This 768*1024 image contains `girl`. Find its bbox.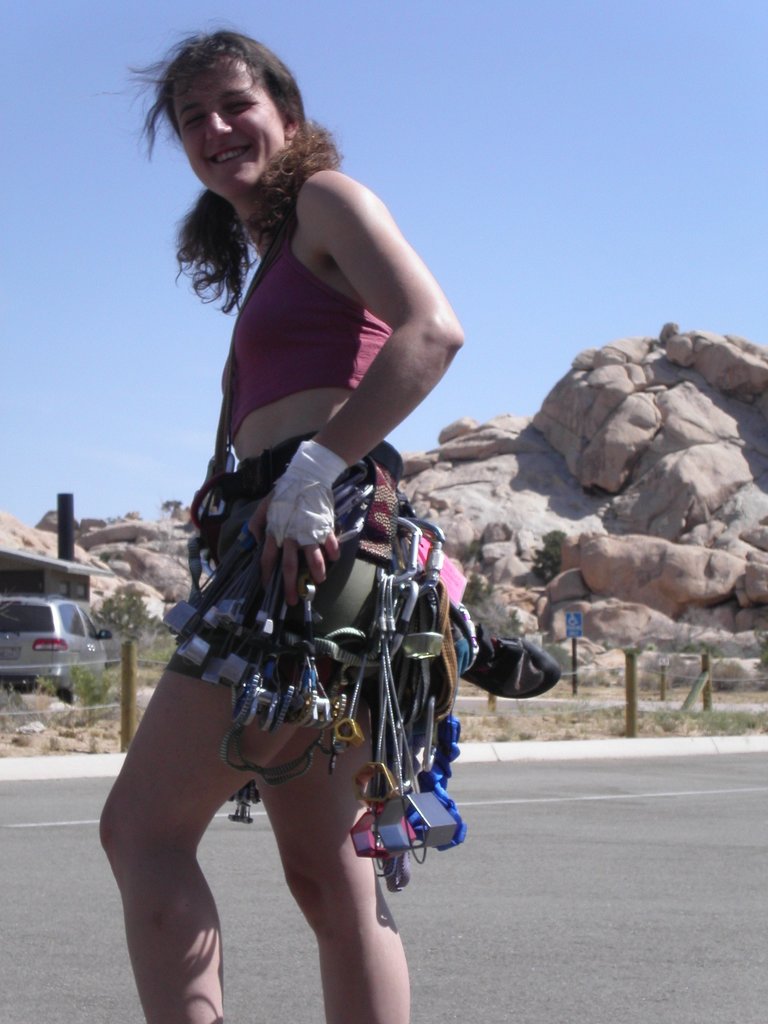
97, 29, 468, 1023.
